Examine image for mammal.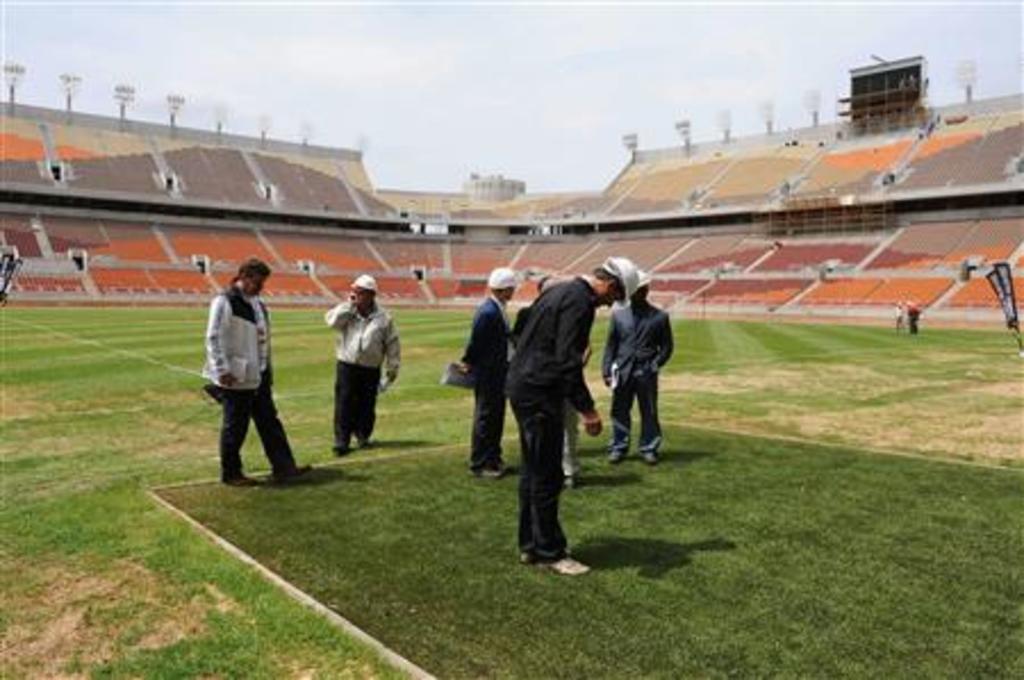
Examination result: l=207, t=259, r=307, b=480.
